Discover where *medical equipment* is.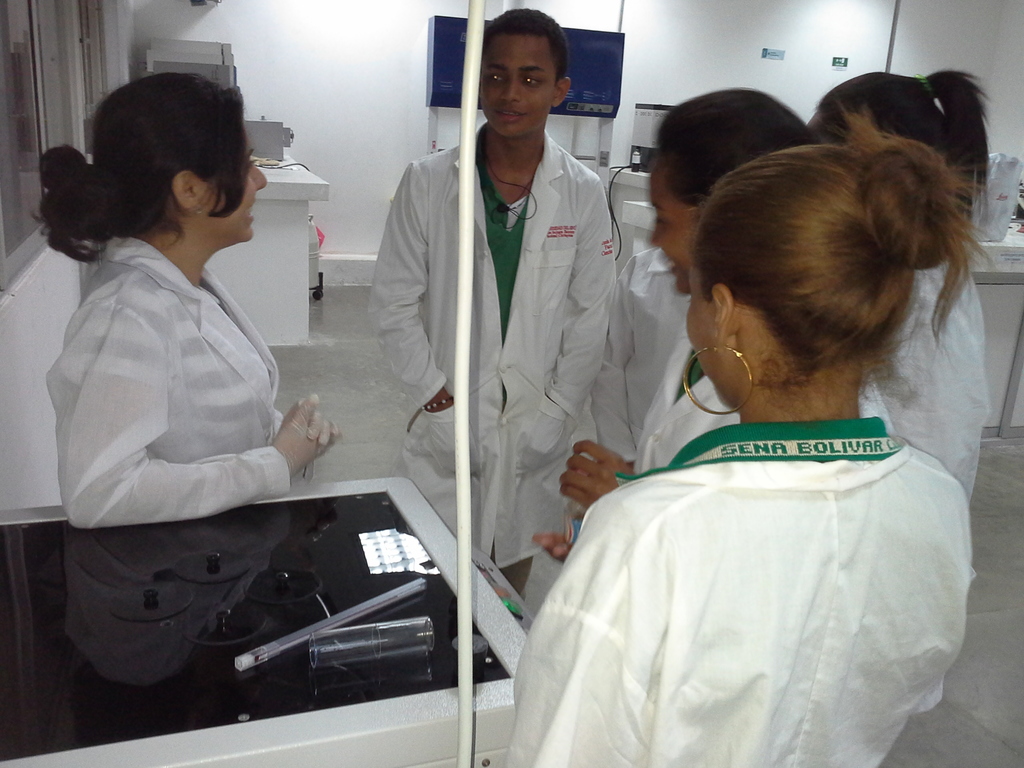
Discovered at <region>138, 37, 239, 104</region>.
